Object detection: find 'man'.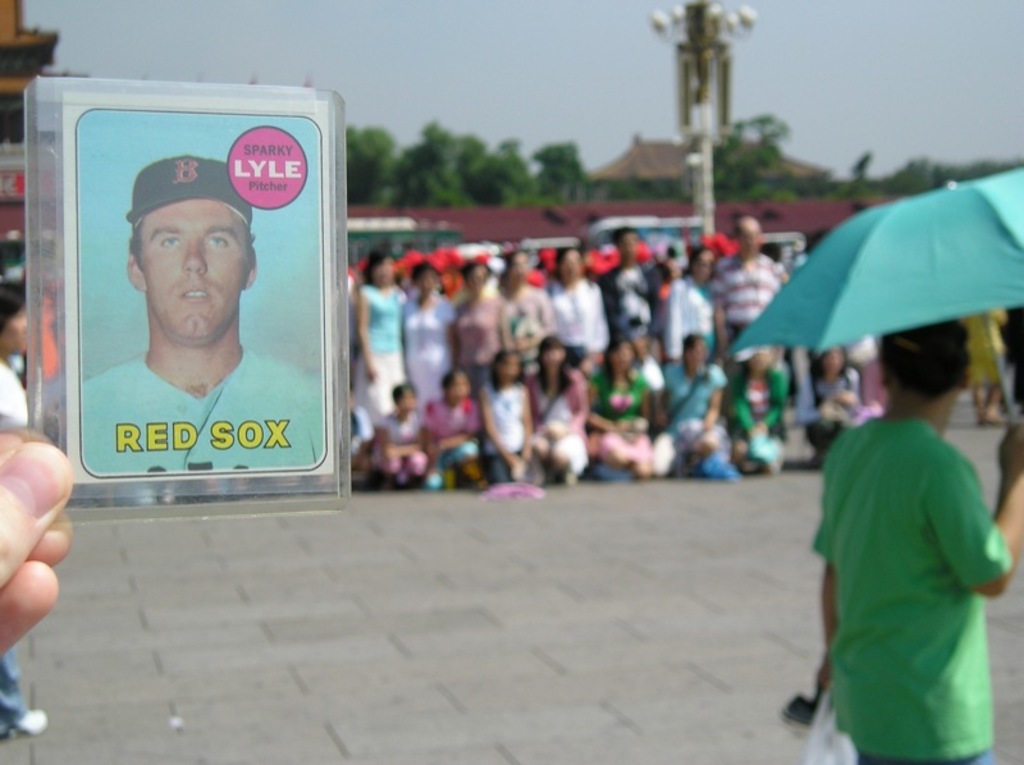
bbox(764, 317, 1023, 764).
